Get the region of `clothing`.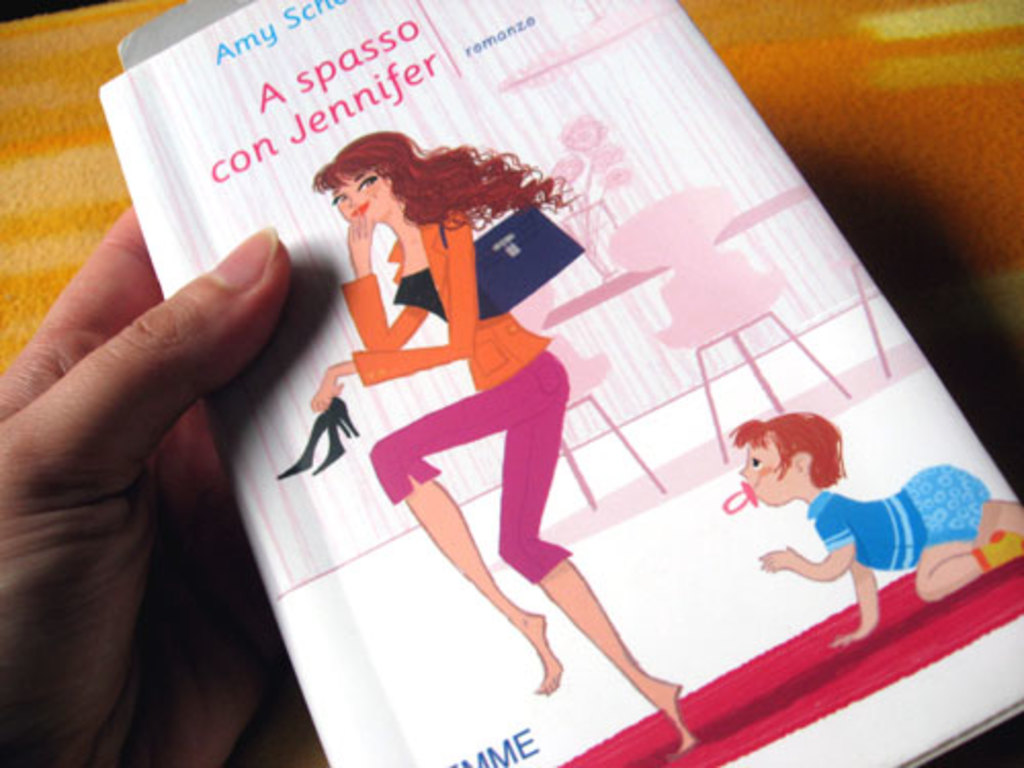
(811,459,989,571).
